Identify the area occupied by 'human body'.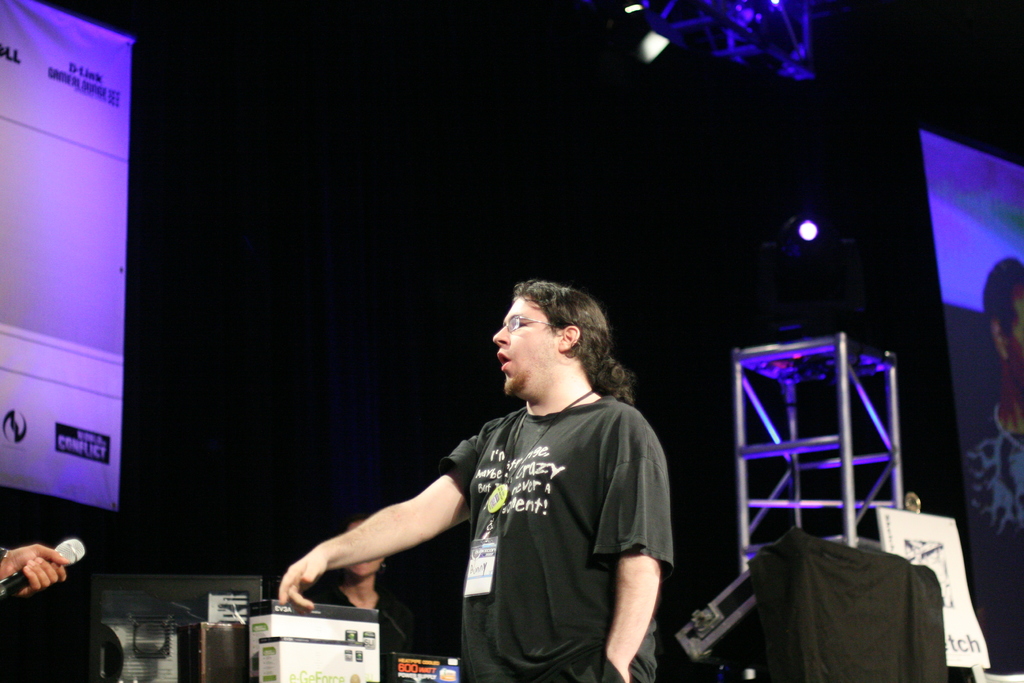
Area: crop(334, 300, 678, 671).
